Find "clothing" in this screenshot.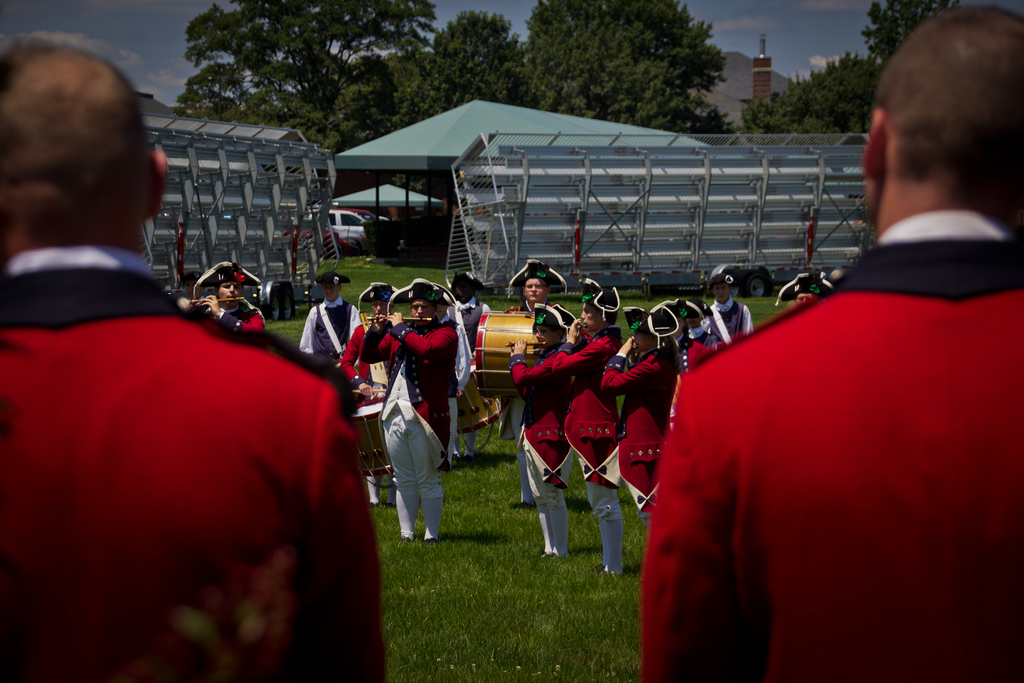
The bounding box for "clothing" is crop(301, 288, 358, 376).
